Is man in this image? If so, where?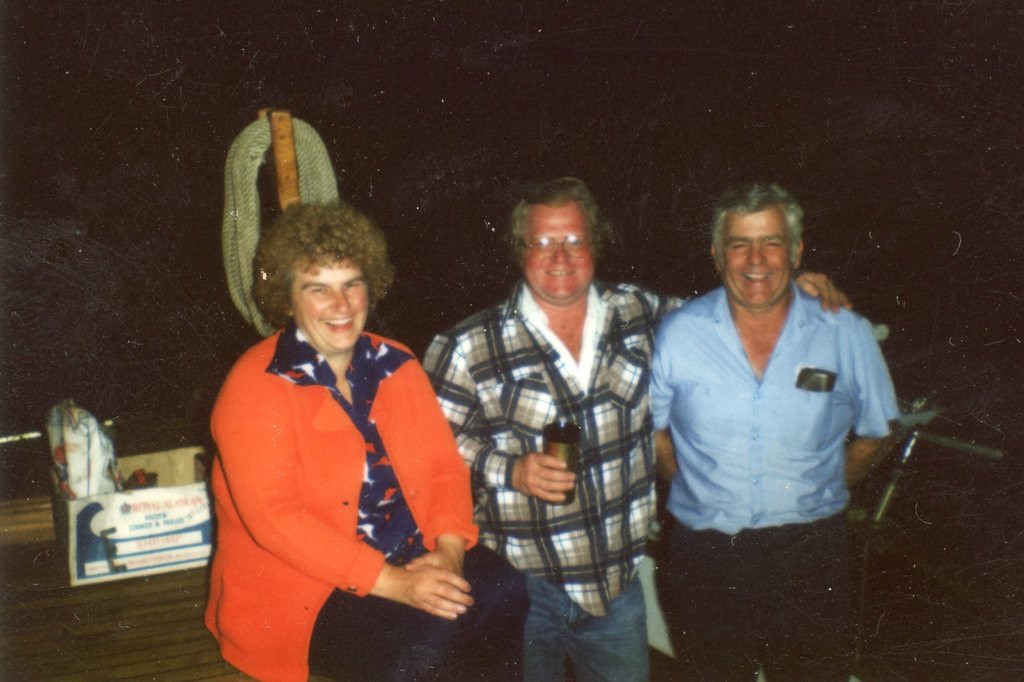
Yes, at (429, 175, 858, 681).
